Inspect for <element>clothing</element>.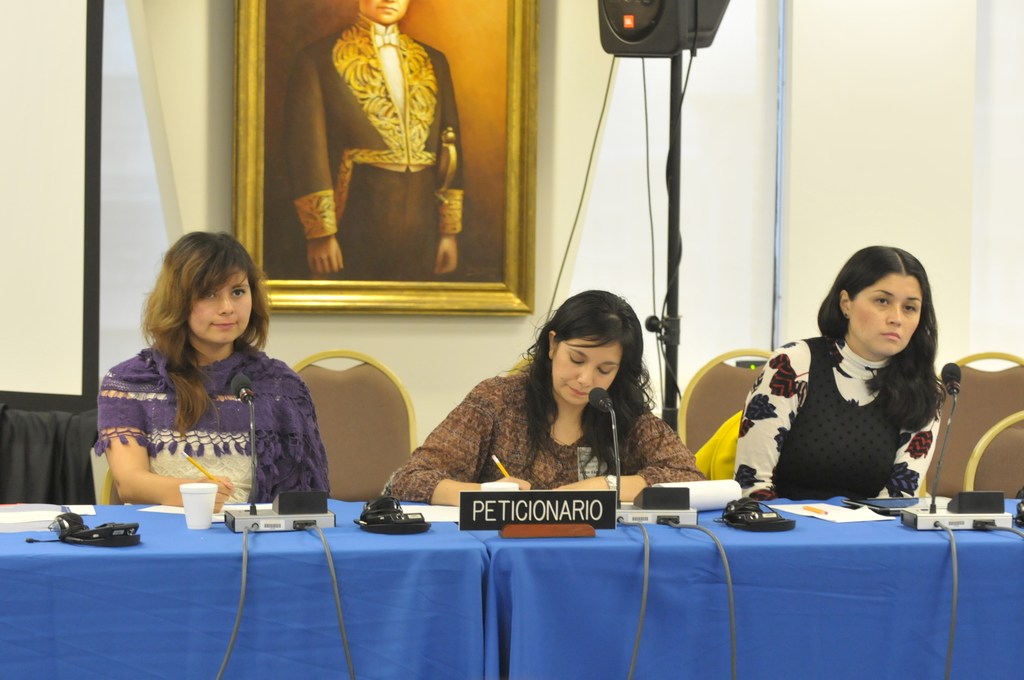
Inspection: select_region(737, 337, 936, 500).
